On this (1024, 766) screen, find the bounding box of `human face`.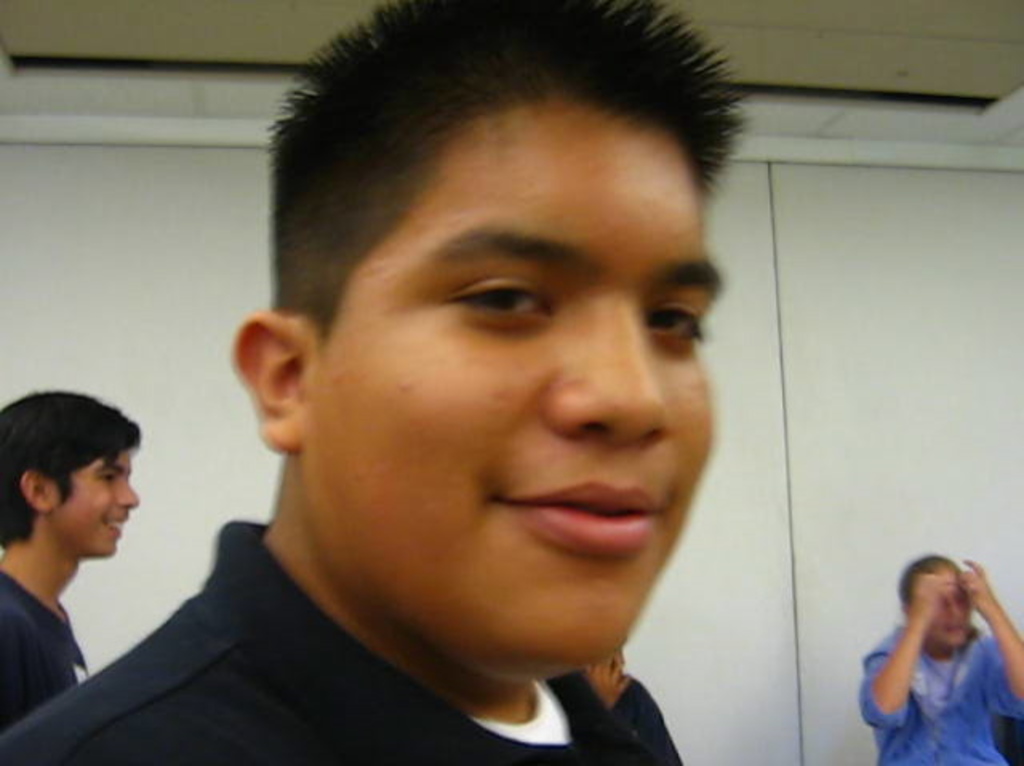
Bounding box: x1=301 y1=94 x2=717 y2=681.
